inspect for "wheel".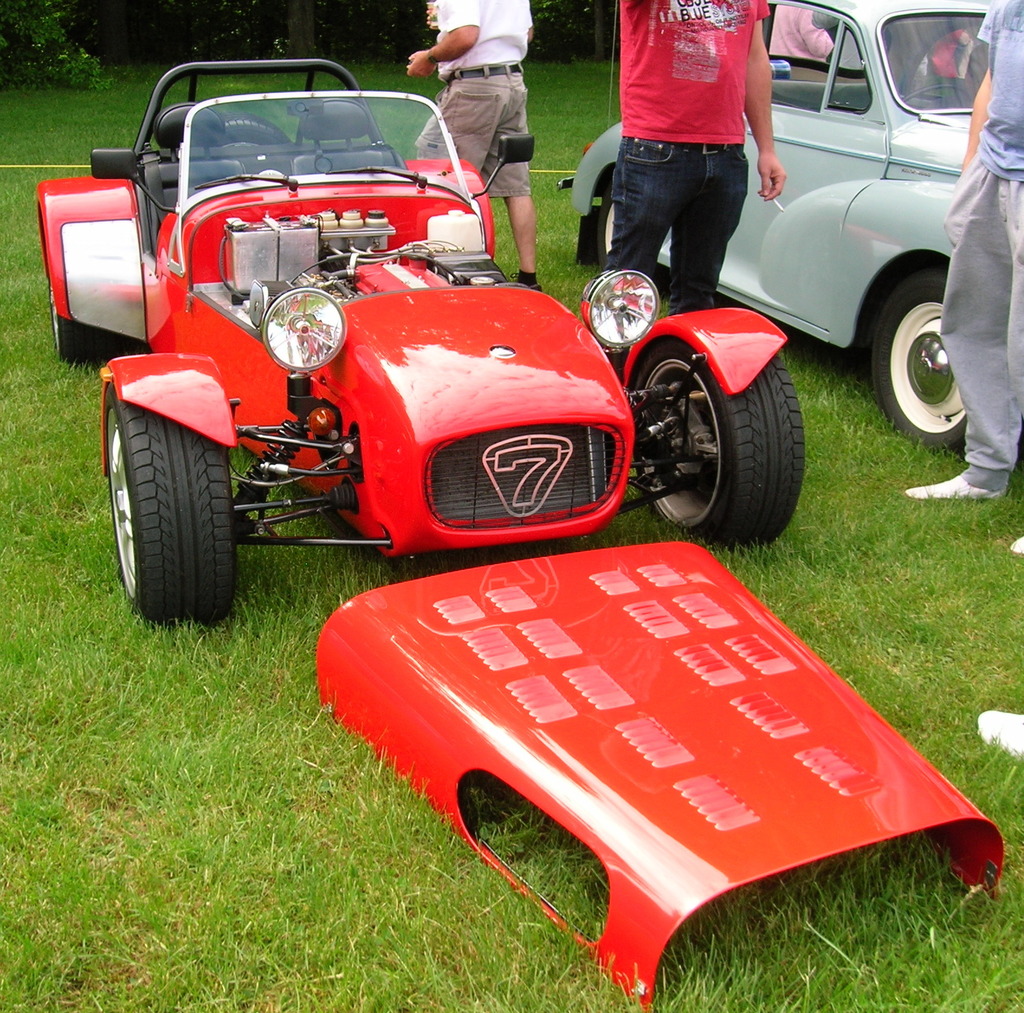
Inspection: crop(105, 383, 245, 636).
